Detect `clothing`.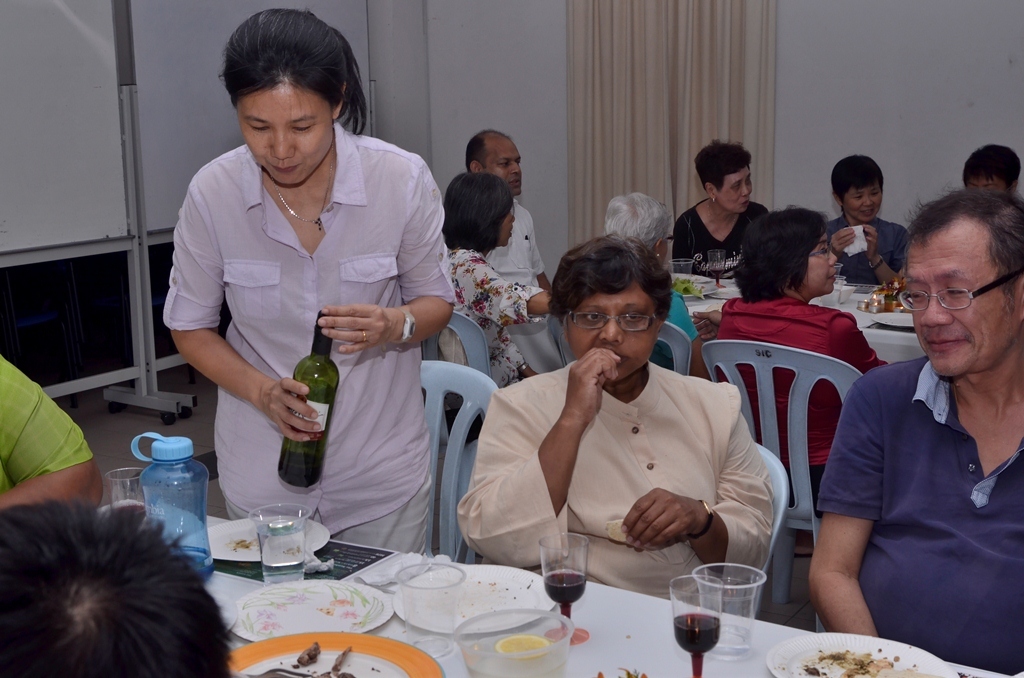
Detected at box=[816, 346, 1023, 677].
